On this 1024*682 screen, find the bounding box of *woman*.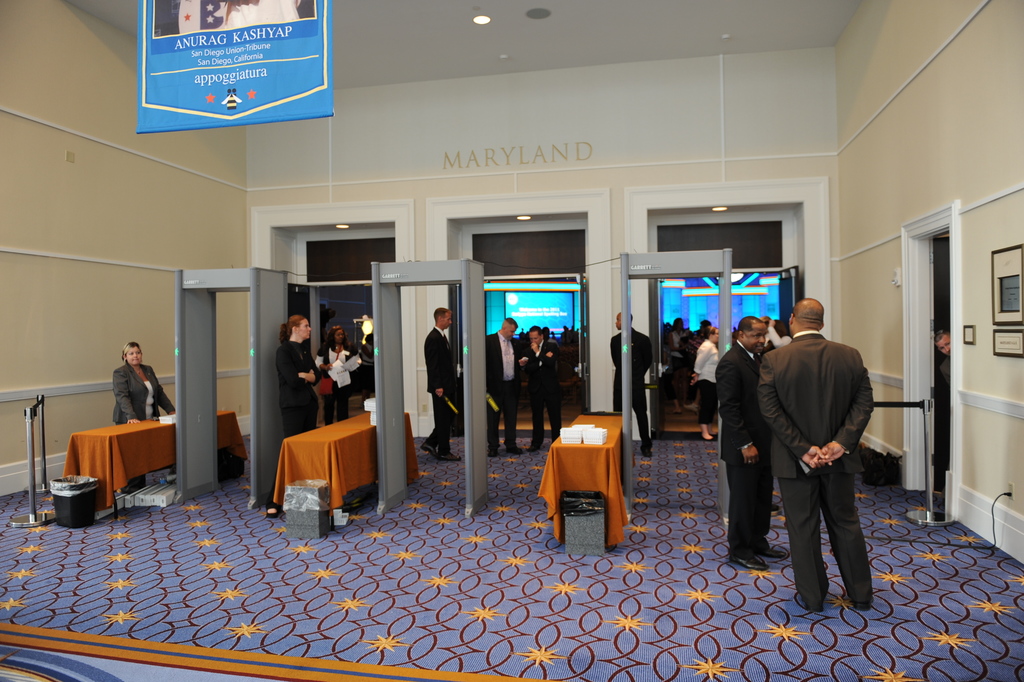
Bounding box: locate(114, 337, 184, 498).
